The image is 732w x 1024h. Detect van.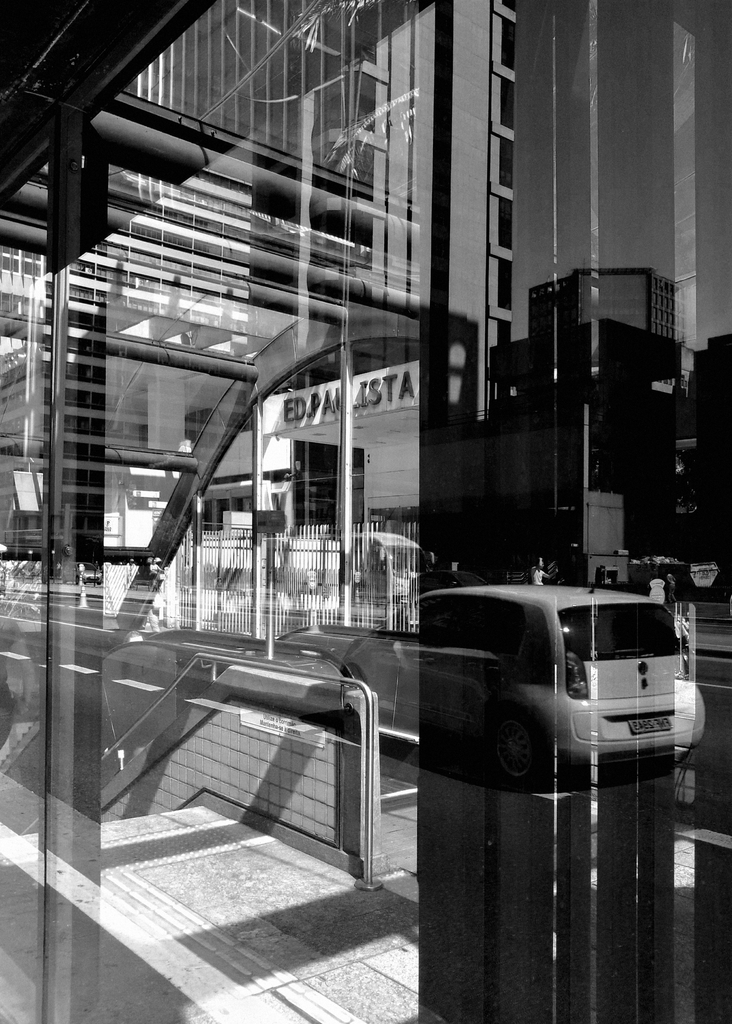
Detection: [left=337, top=568, right=706, bottom=785].
